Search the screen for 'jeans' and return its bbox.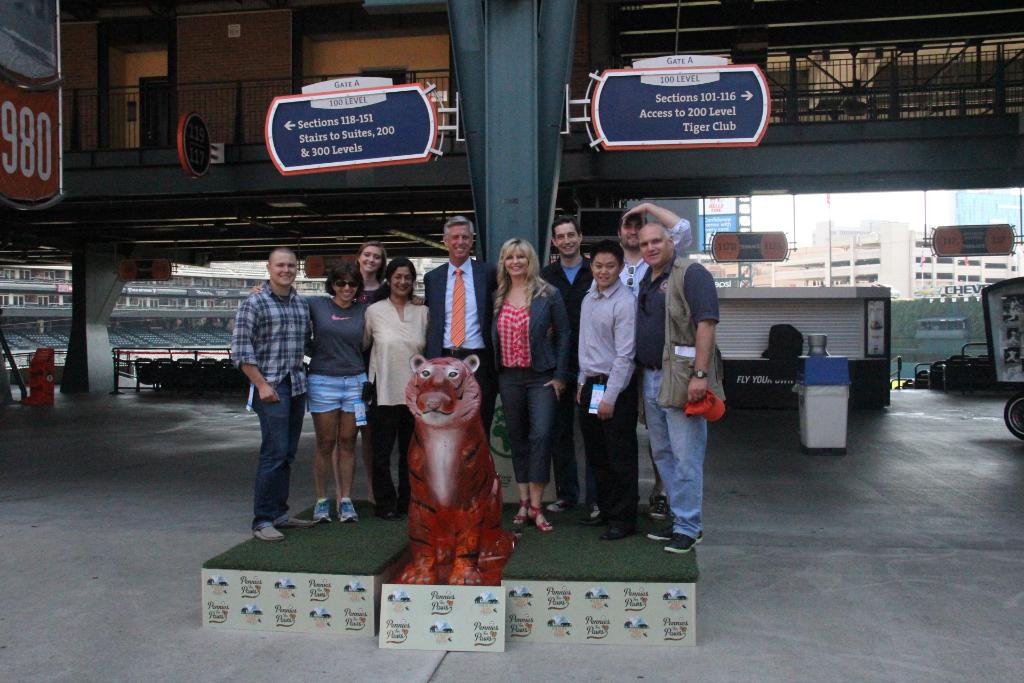
Found: 499, 371, 553, 488.
